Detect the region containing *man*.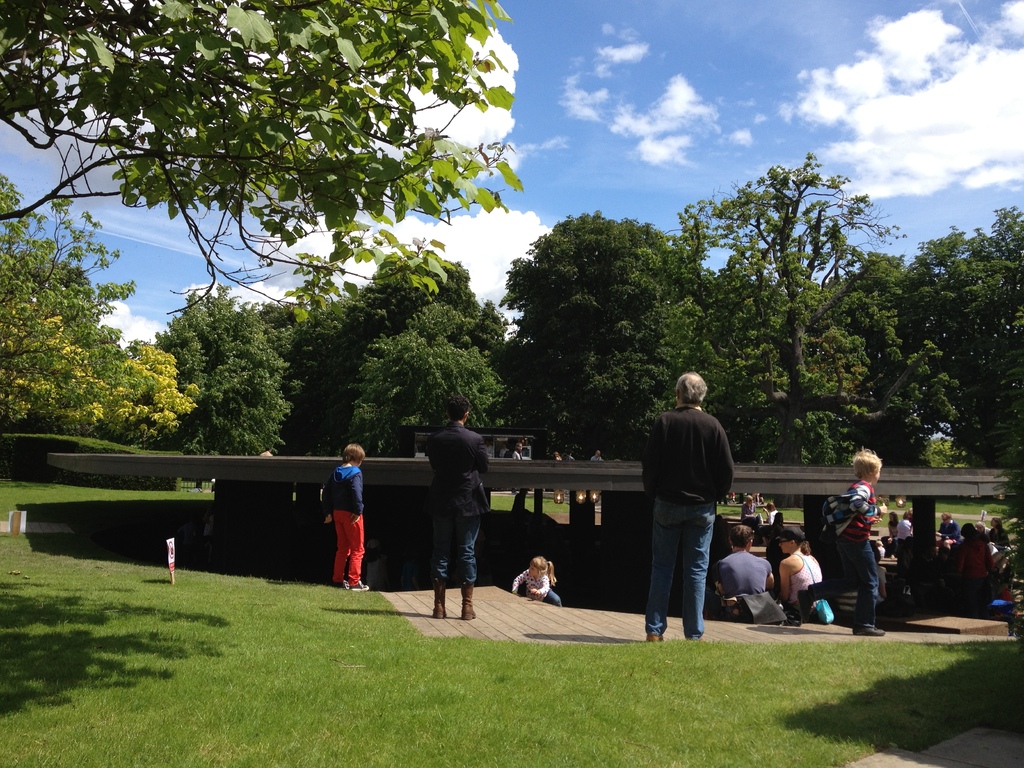
crop(410, 388, 495, 621).
